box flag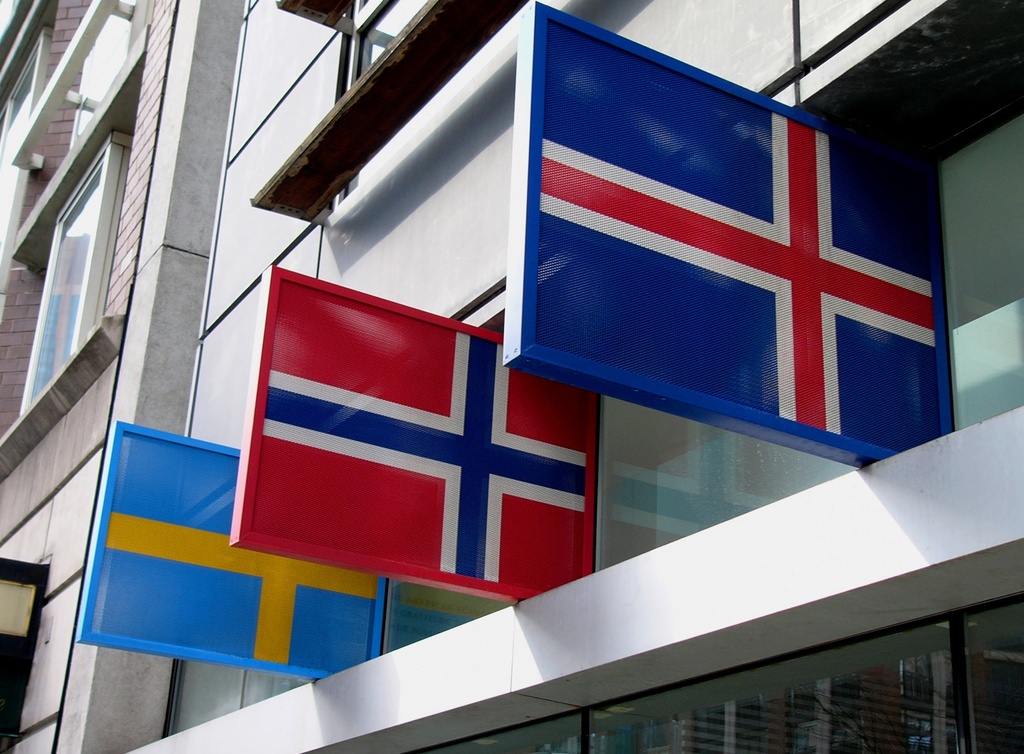
(x1=83, y1=428, x2=391, y2=676)
